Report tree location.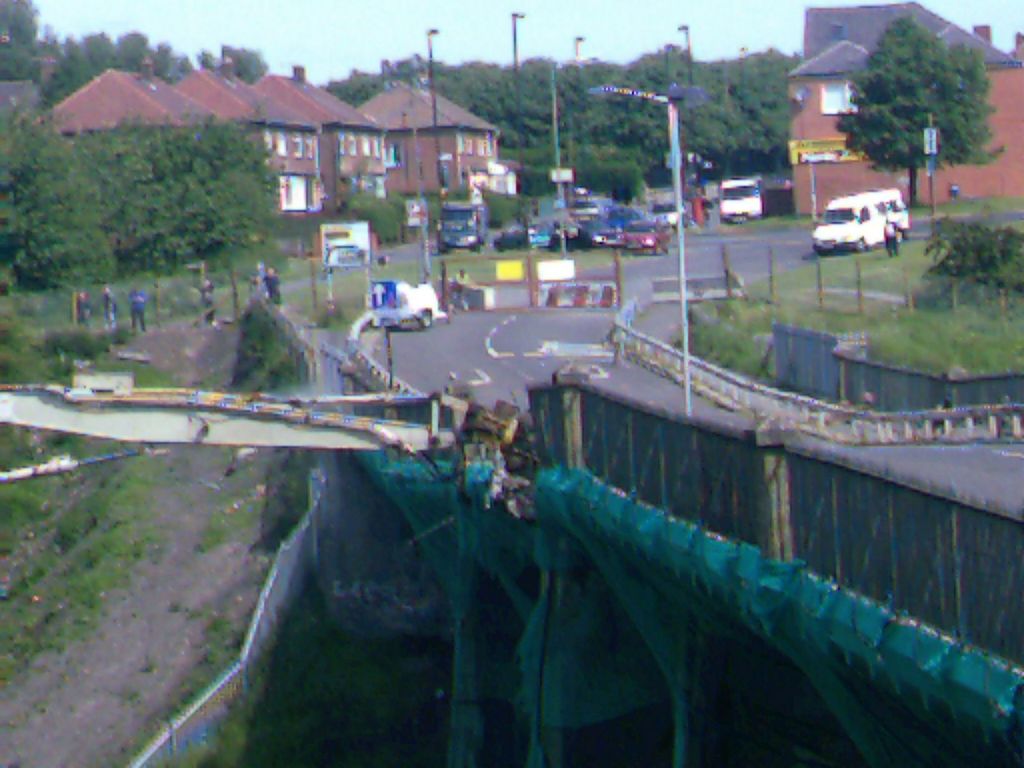
Report: <box>614,33,740,196</box>.
